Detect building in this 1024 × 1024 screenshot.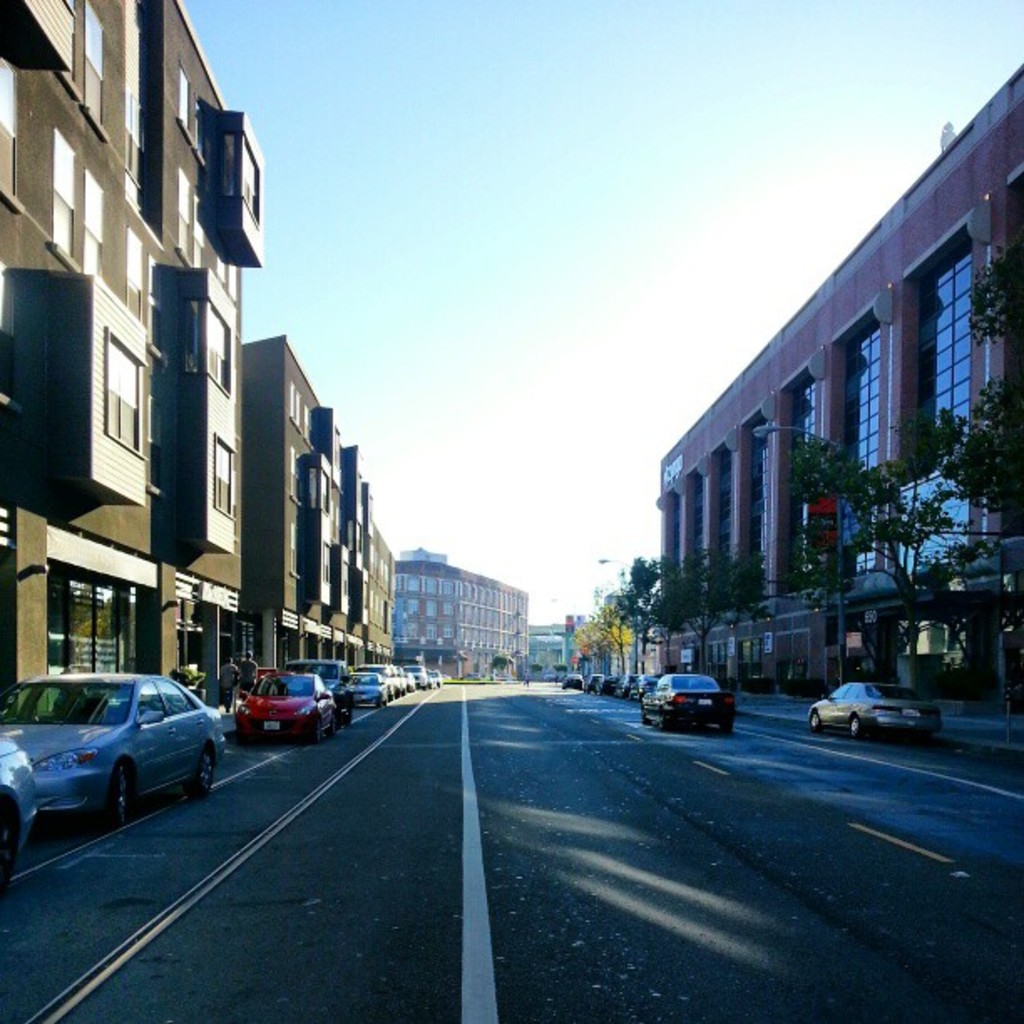
Detection: (397,544,532,681).
